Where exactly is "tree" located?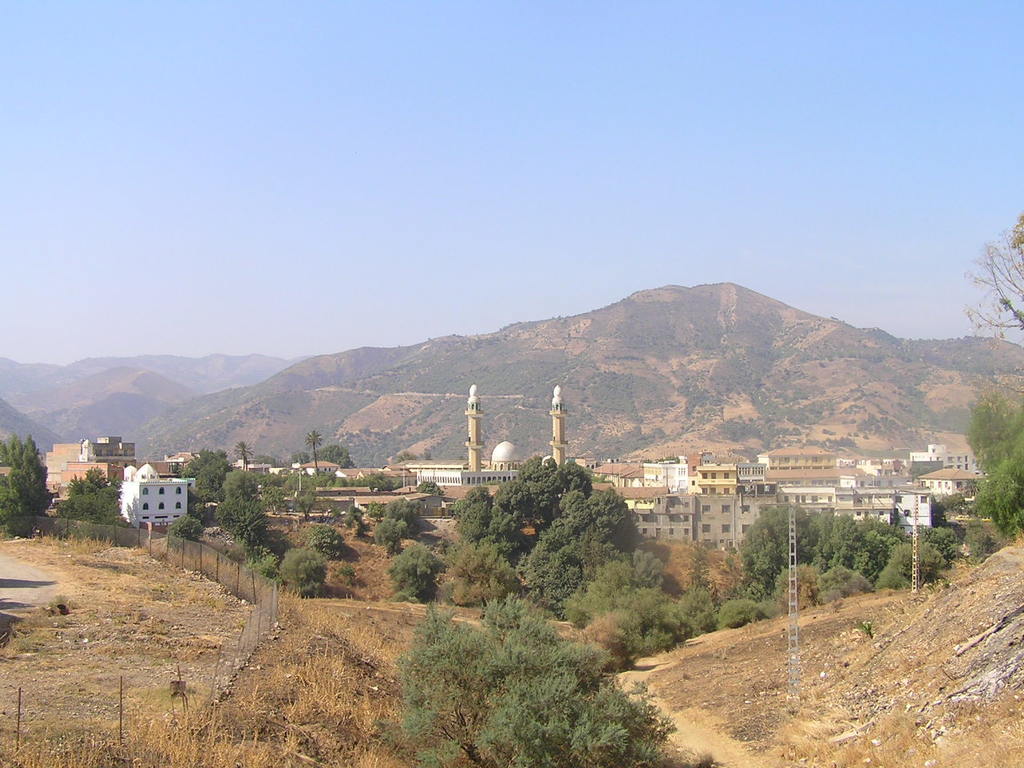
Its bounding box is [left=396, top=594, right=682, bottom=767].
